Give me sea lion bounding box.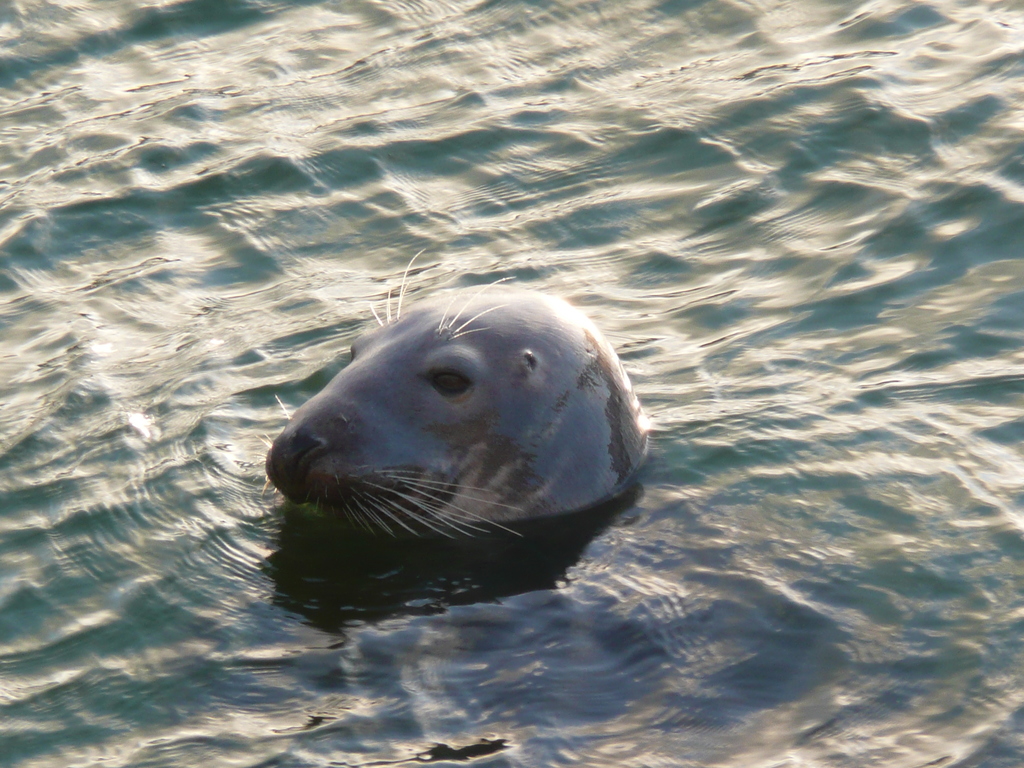
(260, 250, 659, 544).
